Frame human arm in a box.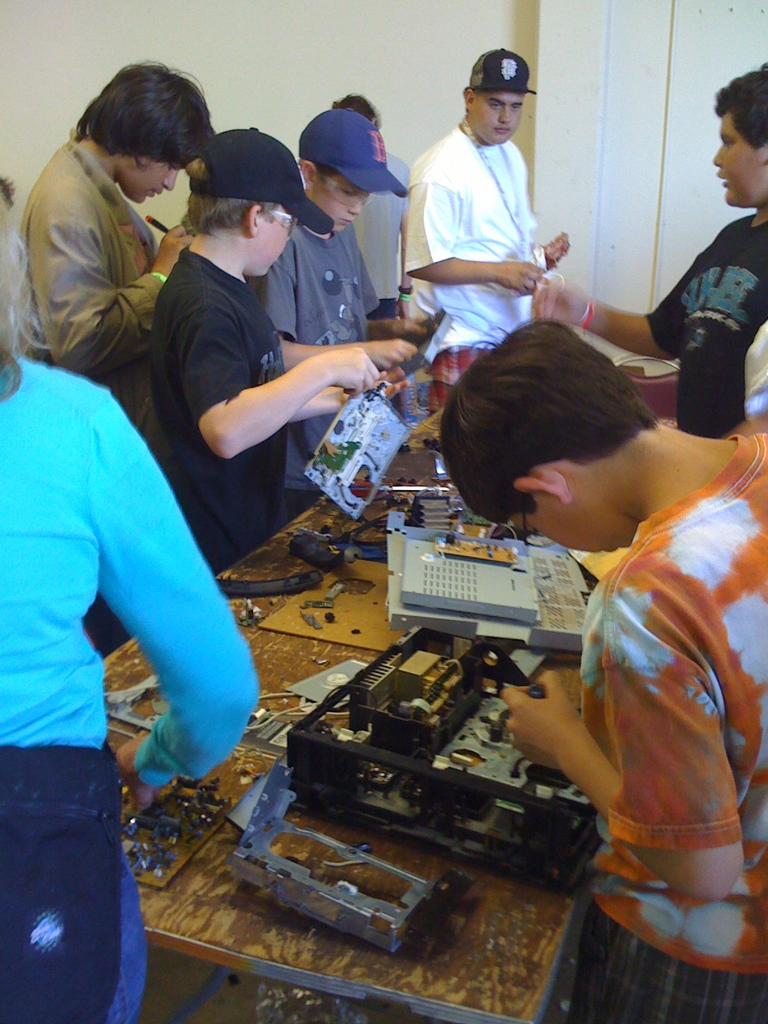
region(379, 162, 540, 293).
